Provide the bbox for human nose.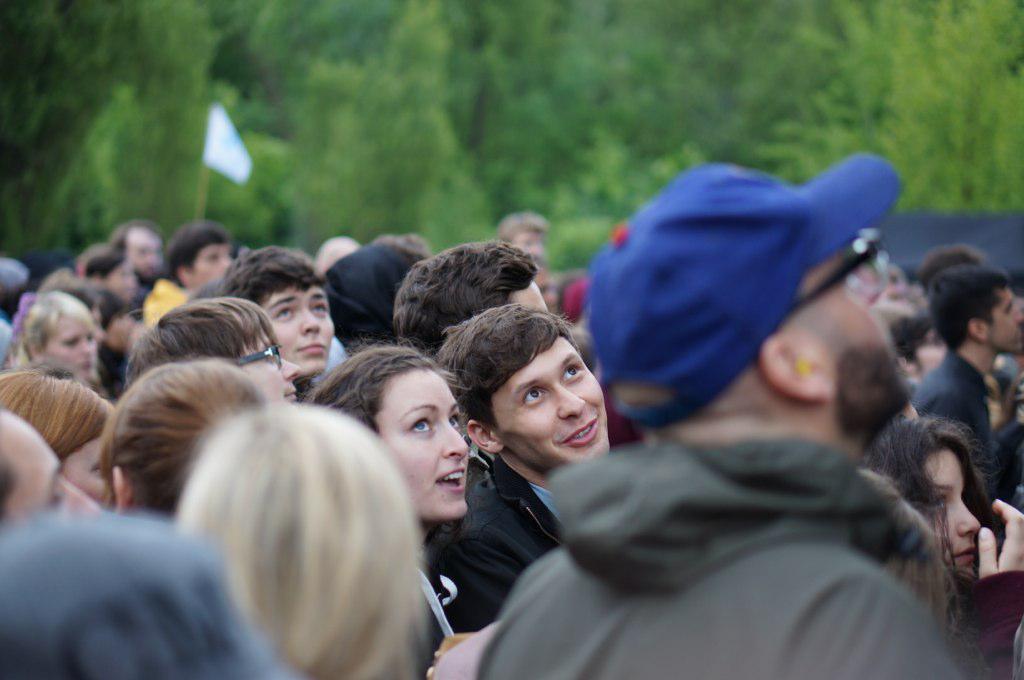
{"left": 1013, "top": 304, "right": 1021, "bottom": 322}.
